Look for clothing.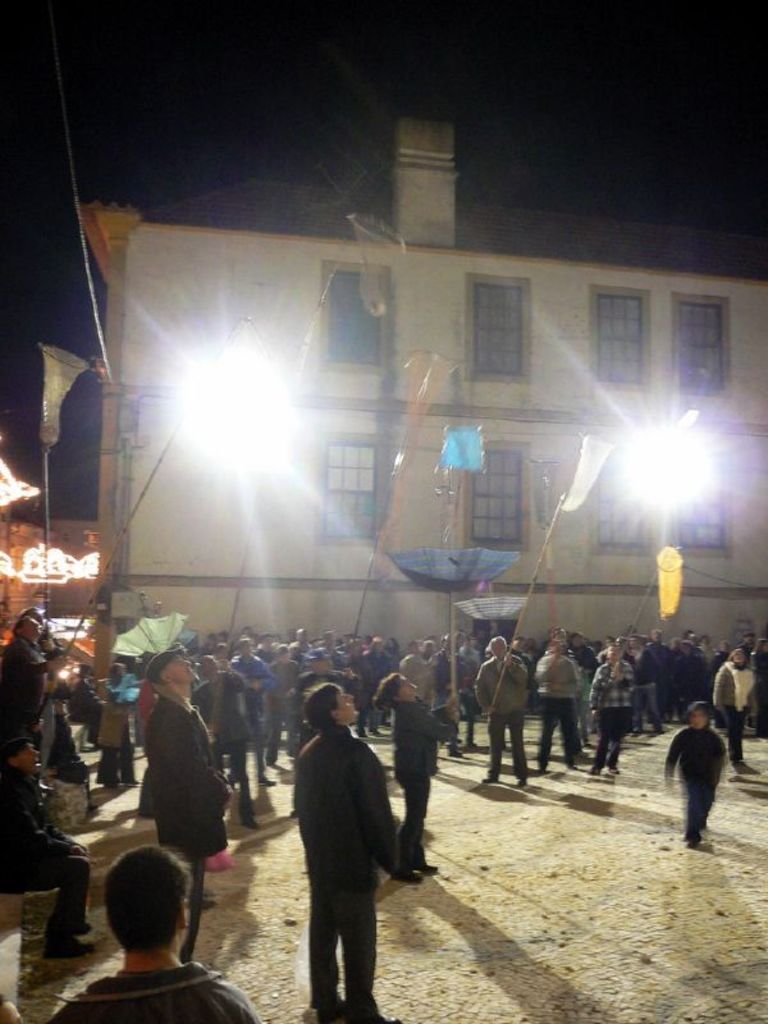
Found: pyautogui.locateOnScreen(47, 969, 250, 1023).
